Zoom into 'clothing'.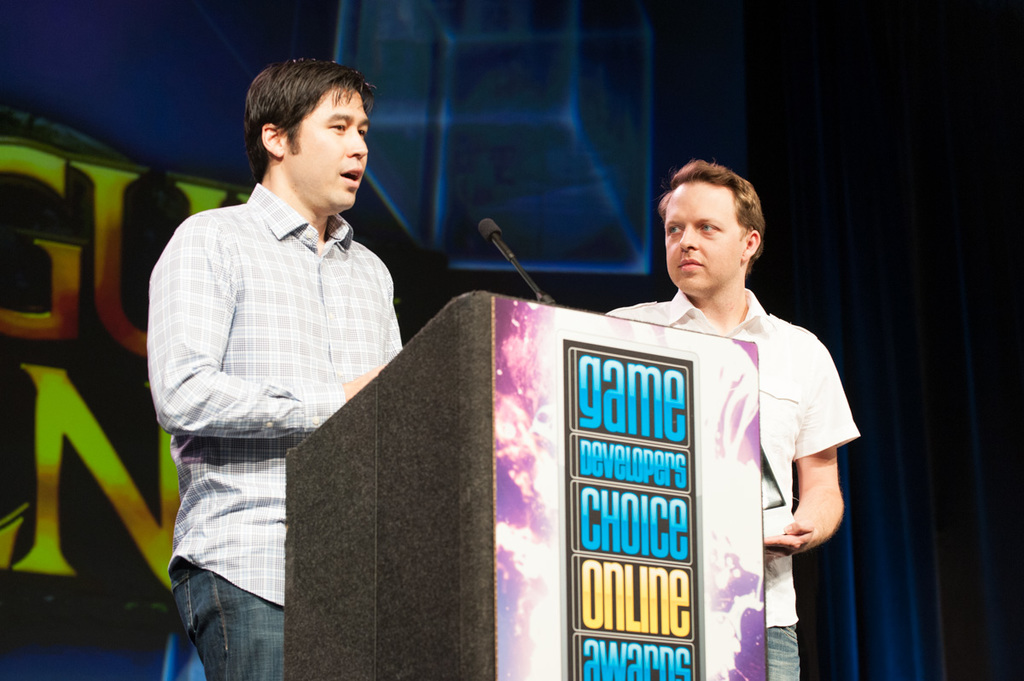
Zoom target: [x1=143, y1=181, x2=403, y2=680].
